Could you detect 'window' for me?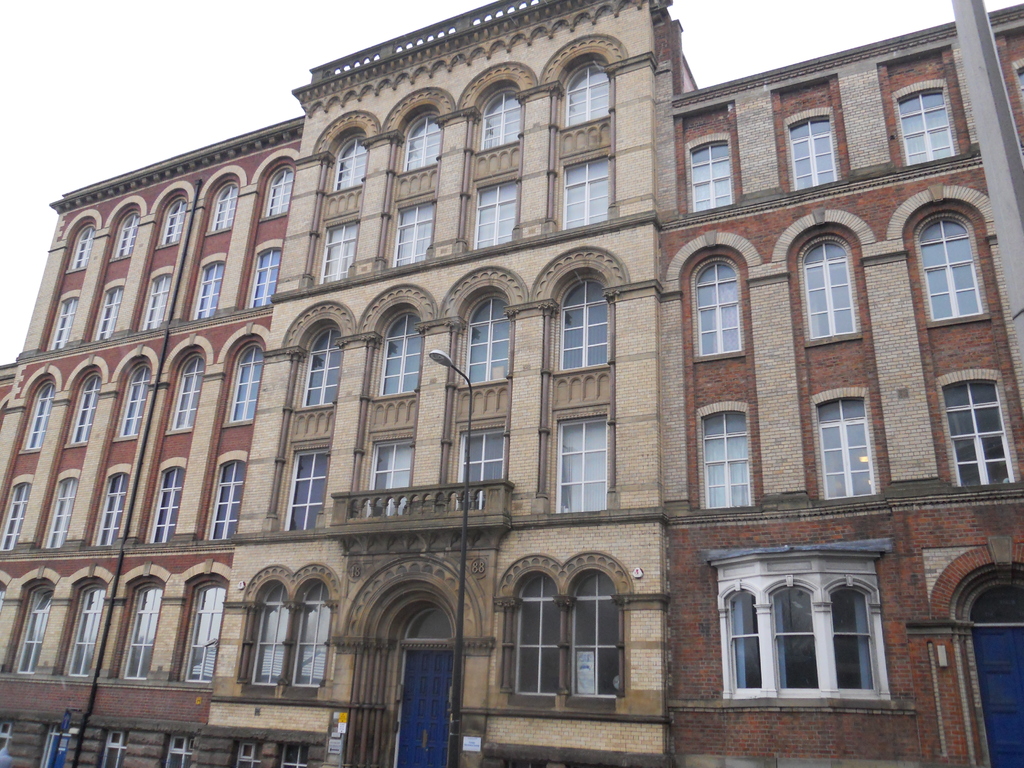
Detection result: x1=44 y1=285 x2=80 y2=352.
